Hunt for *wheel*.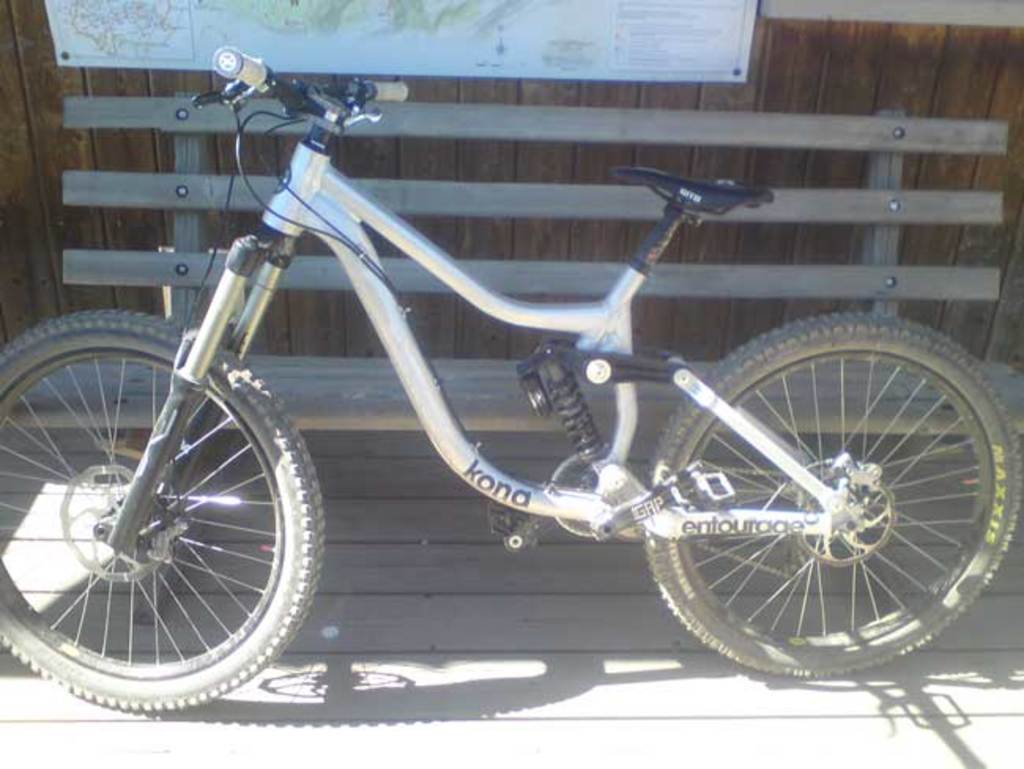
Hunted down at [640, 307, 1019, 681].
